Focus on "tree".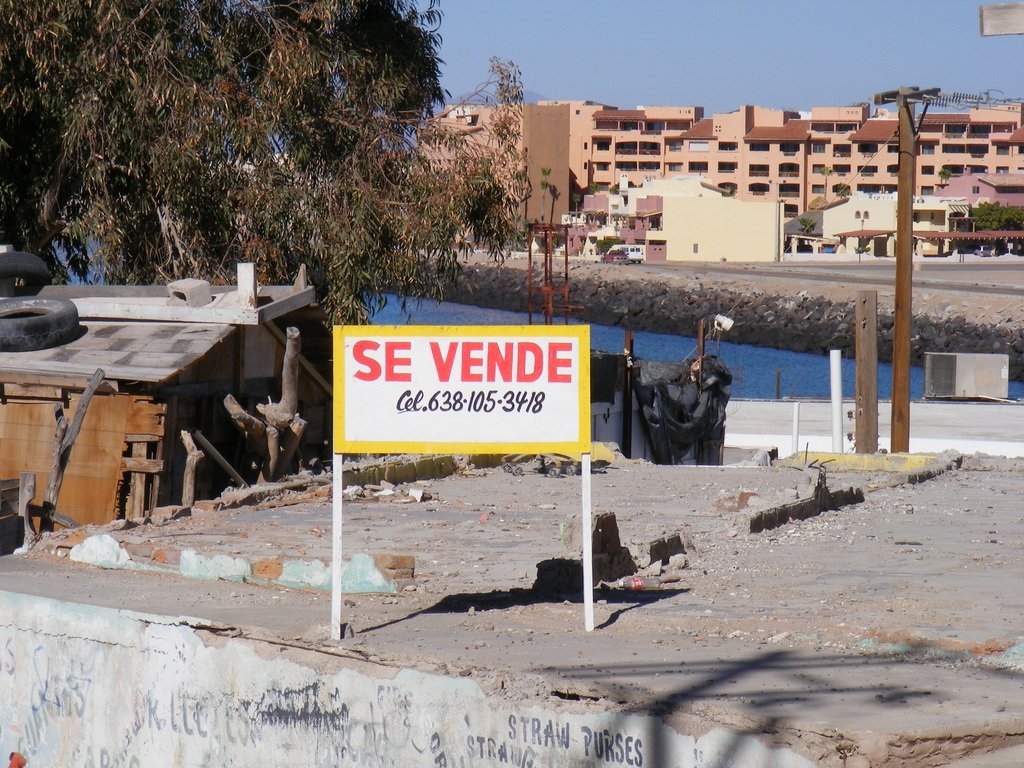
Focused at (968, 202, 1023, 228).
